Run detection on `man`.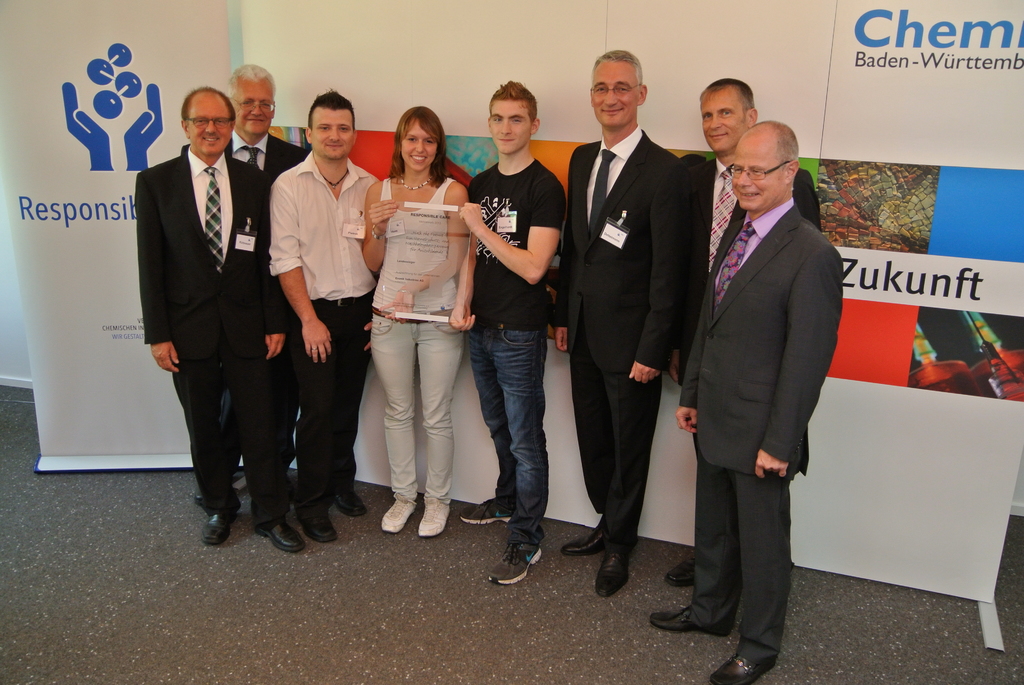
Result: 269 93 380 549.
